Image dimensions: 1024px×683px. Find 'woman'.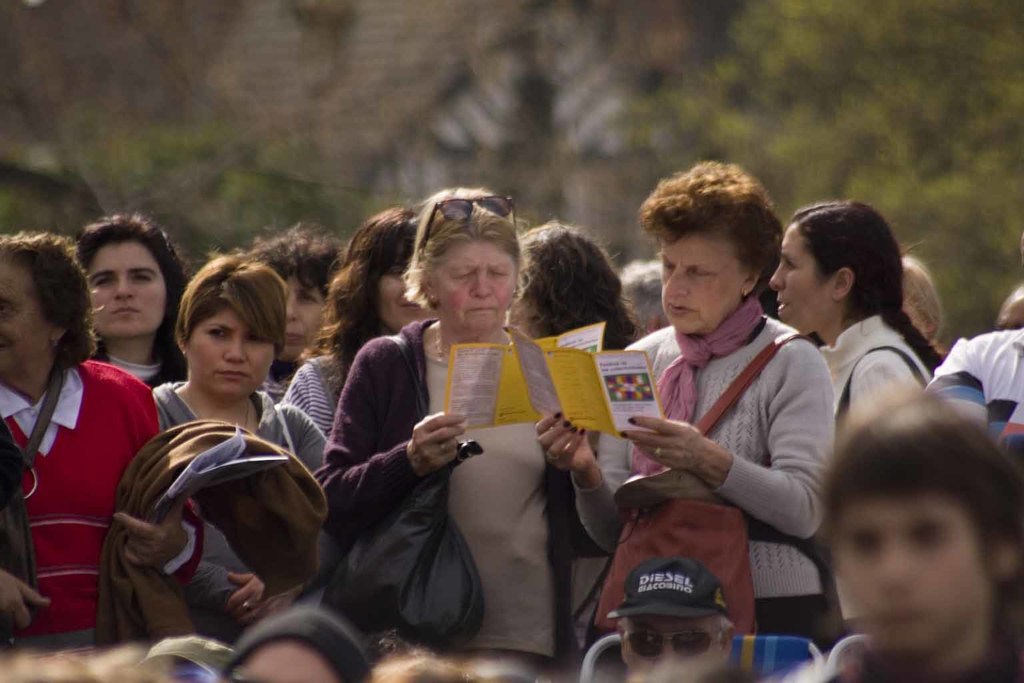
503,220,651,352.
